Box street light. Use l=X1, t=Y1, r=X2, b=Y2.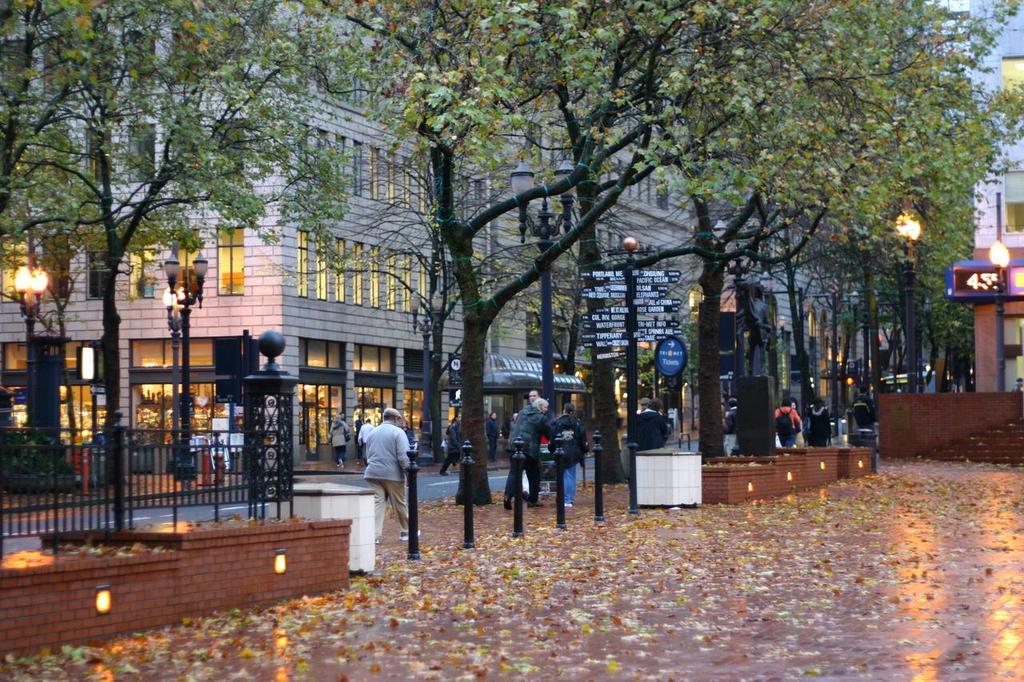
l=892, t=210, r=918, b=400.
